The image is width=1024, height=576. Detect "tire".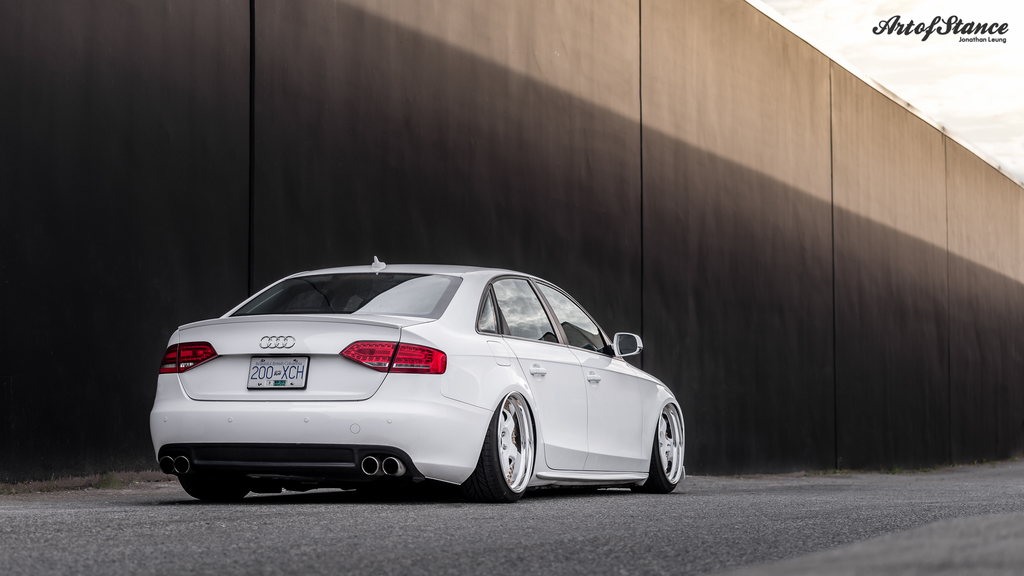
Detection: [left=483, top=387, right=537, bottom=499].
